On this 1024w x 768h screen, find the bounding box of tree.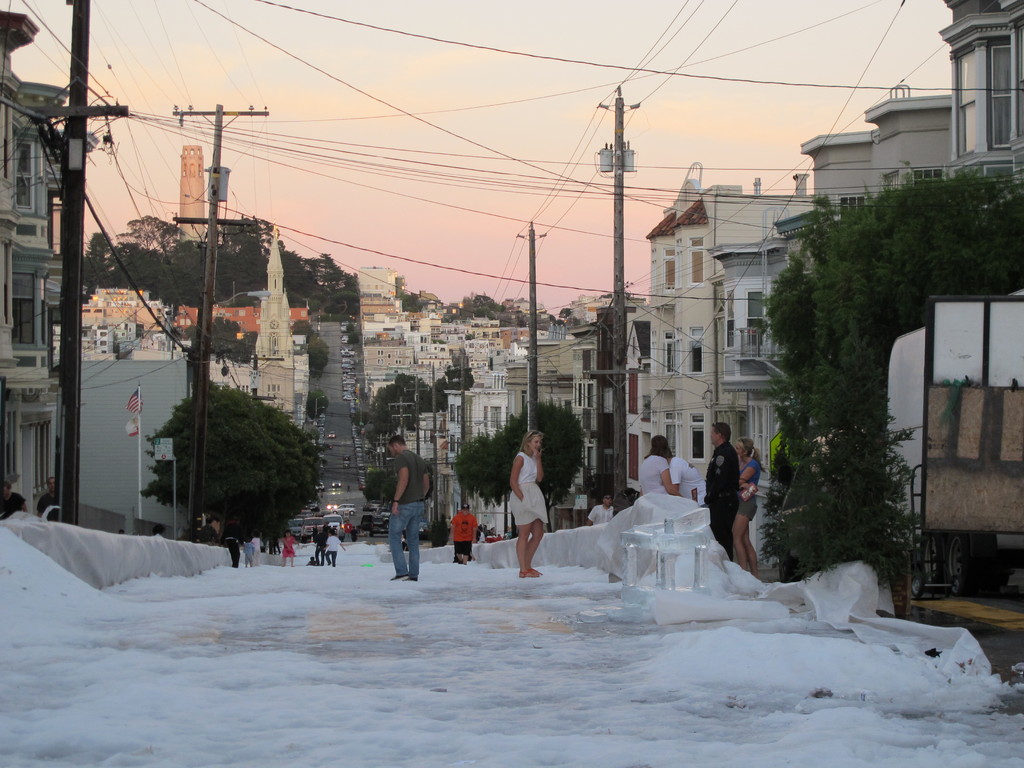
Bounding box: left=143, top=377, right=325, bottom=549.
